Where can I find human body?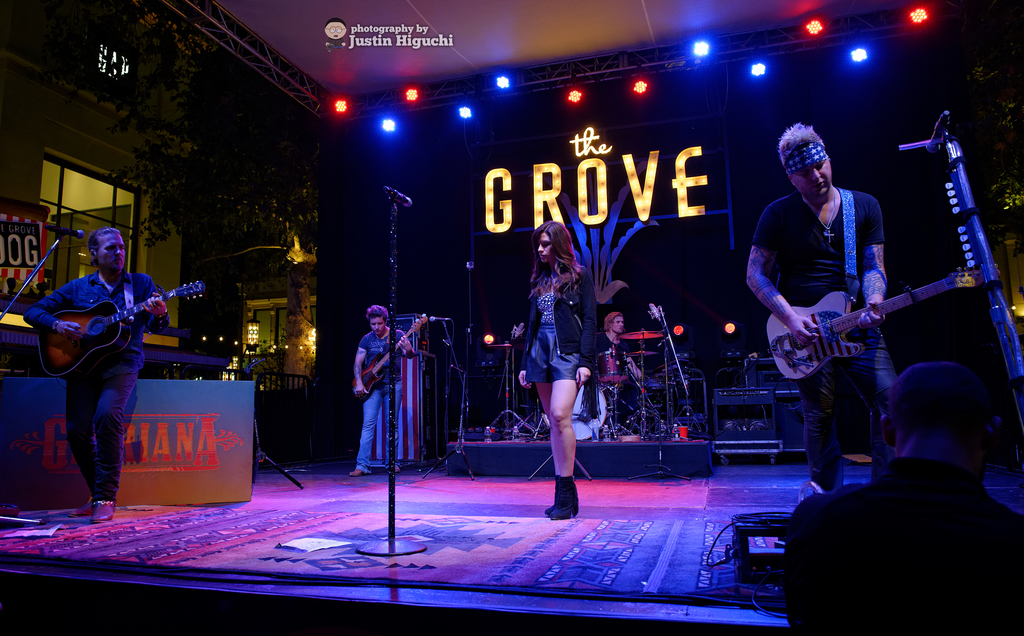
You can find it at locate(774, 348, 1023, 635).
